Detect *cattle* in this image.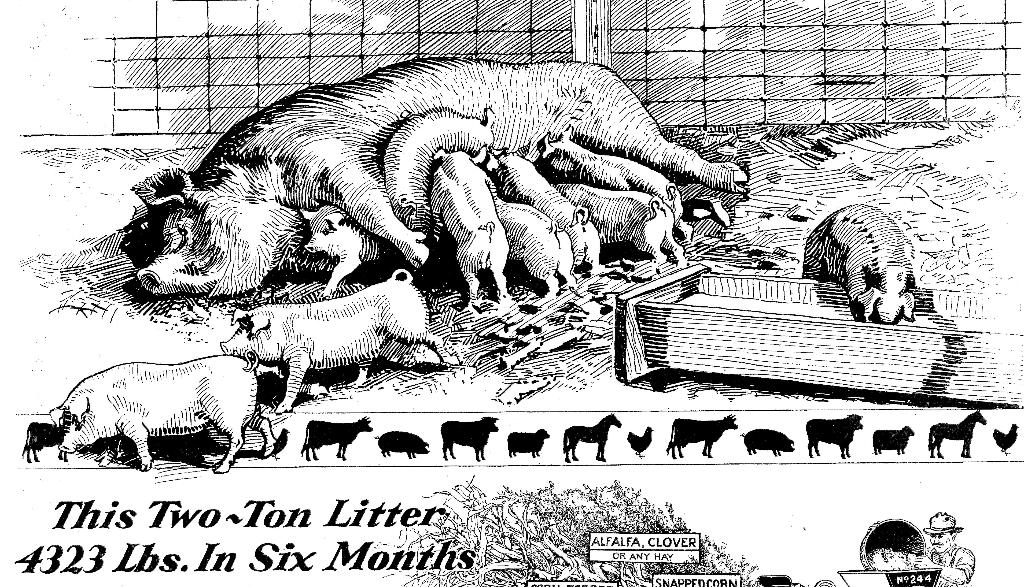
Detection: x1=800, y1=200, x2=918, y2=325.
